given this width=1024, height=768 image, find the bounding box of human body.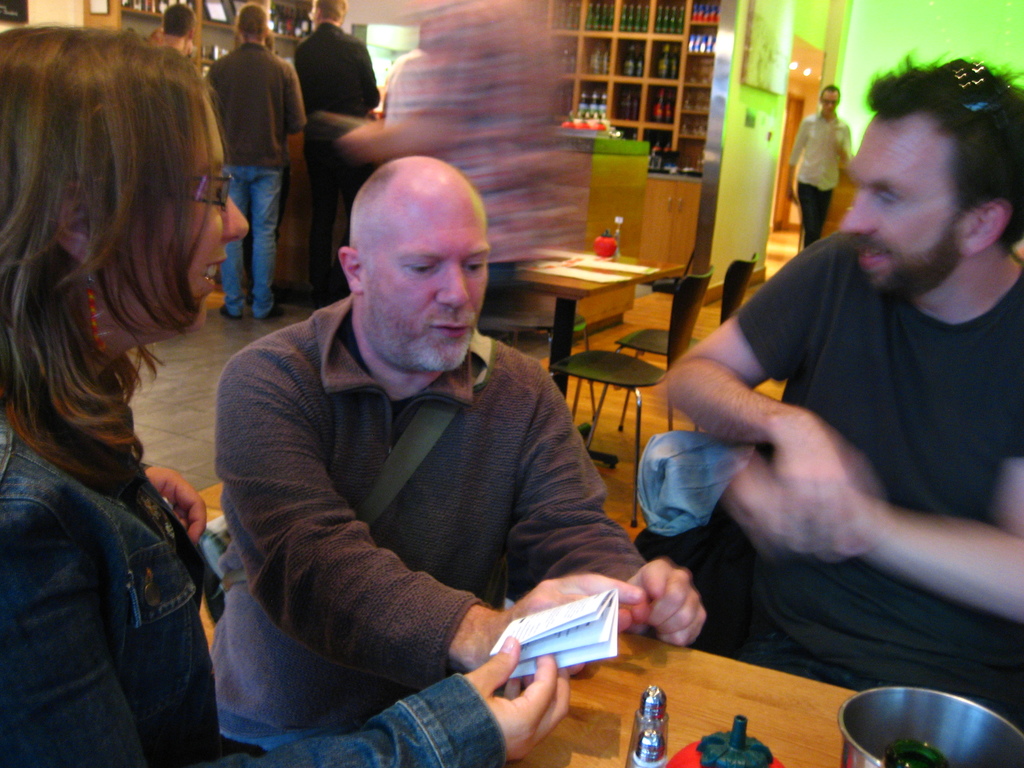
locate(784, 107, 850, 247).
